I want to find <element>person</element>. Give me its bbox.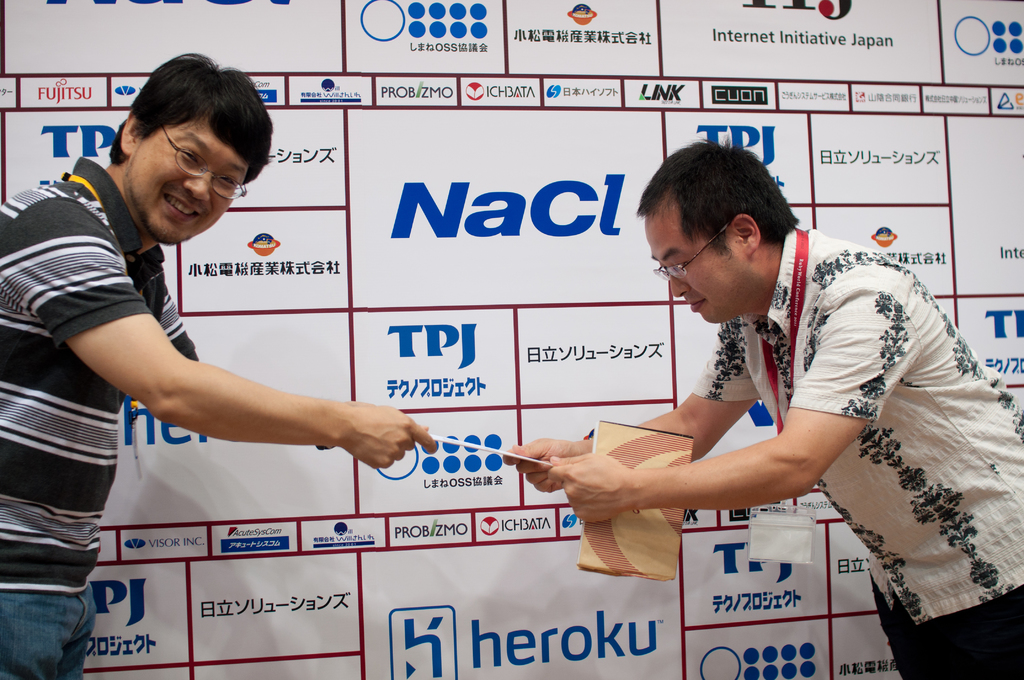
pyautogui.locateOnScreen(500, 138, 1023, 679).
